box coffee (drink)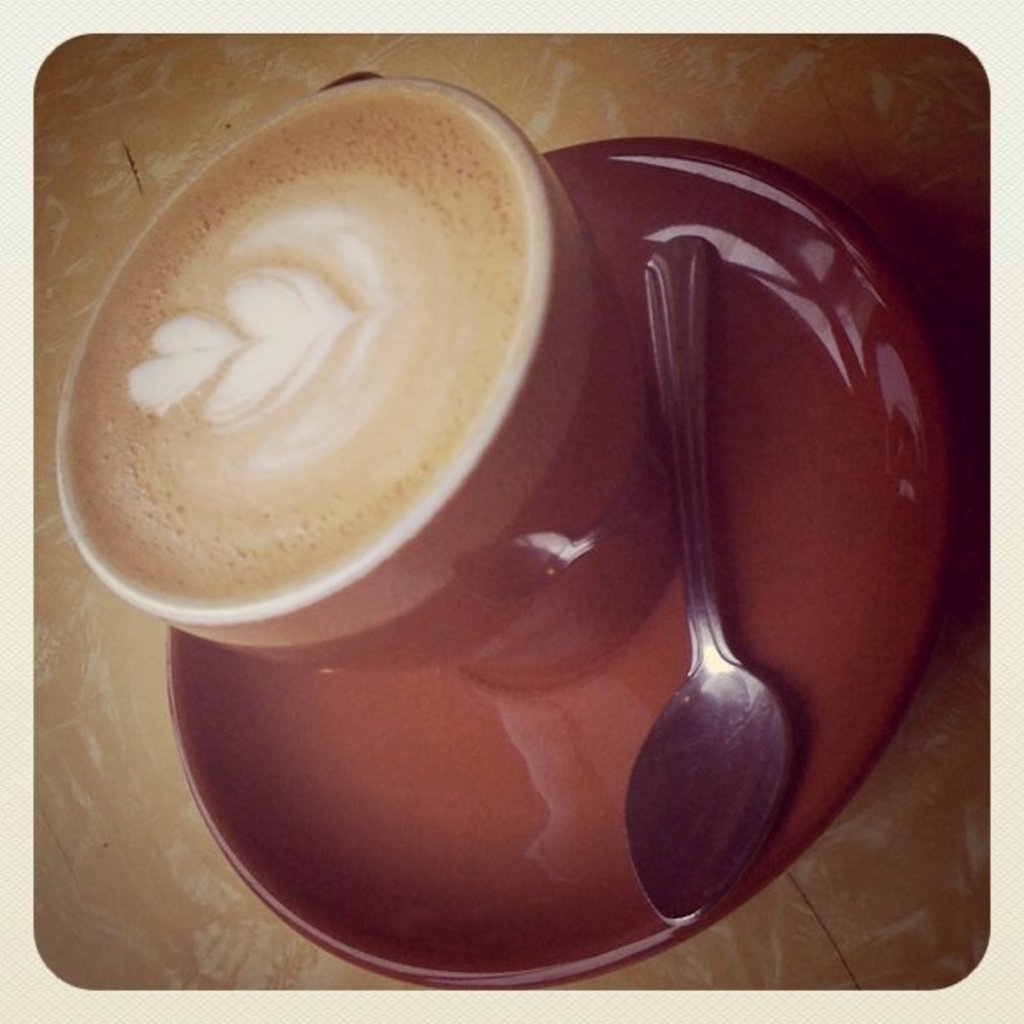
[60, 90, 532, 609]
